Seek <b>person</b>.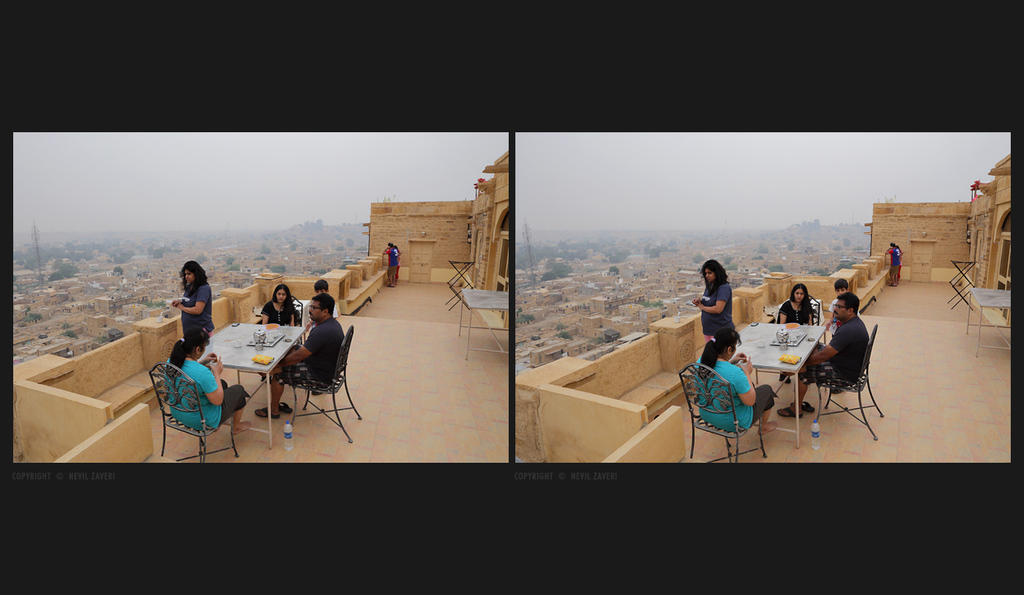
BBox(692, 261, 739, 341).
